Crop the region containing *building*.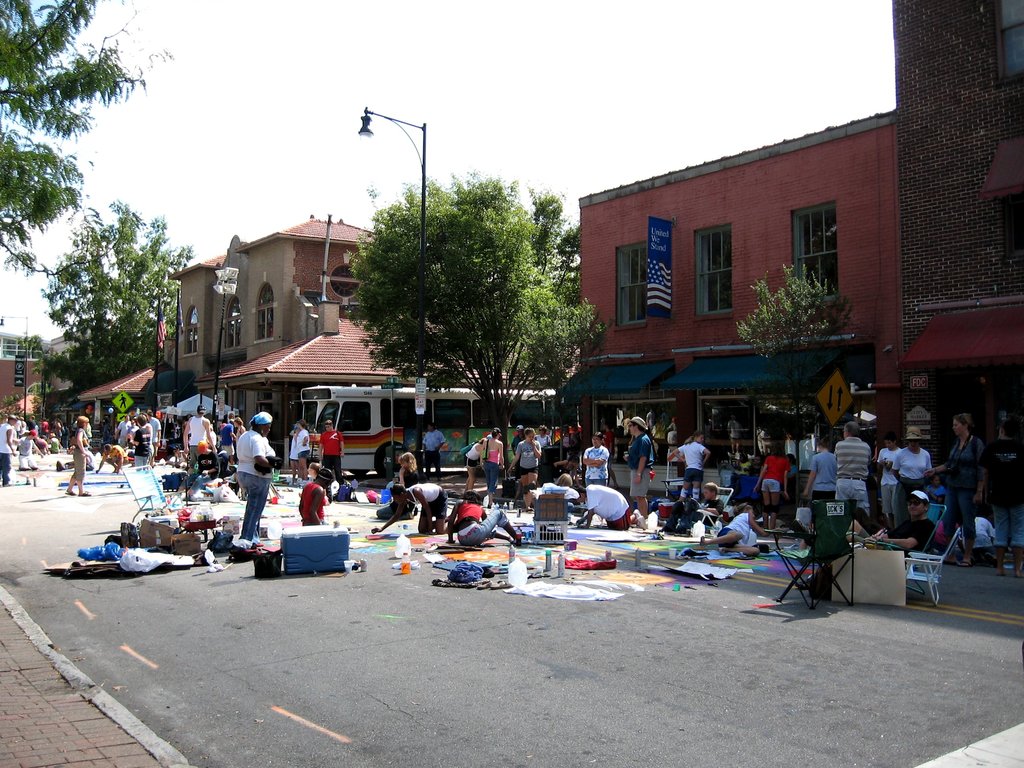
Crop region: <box>169,214,575,465</box>.
